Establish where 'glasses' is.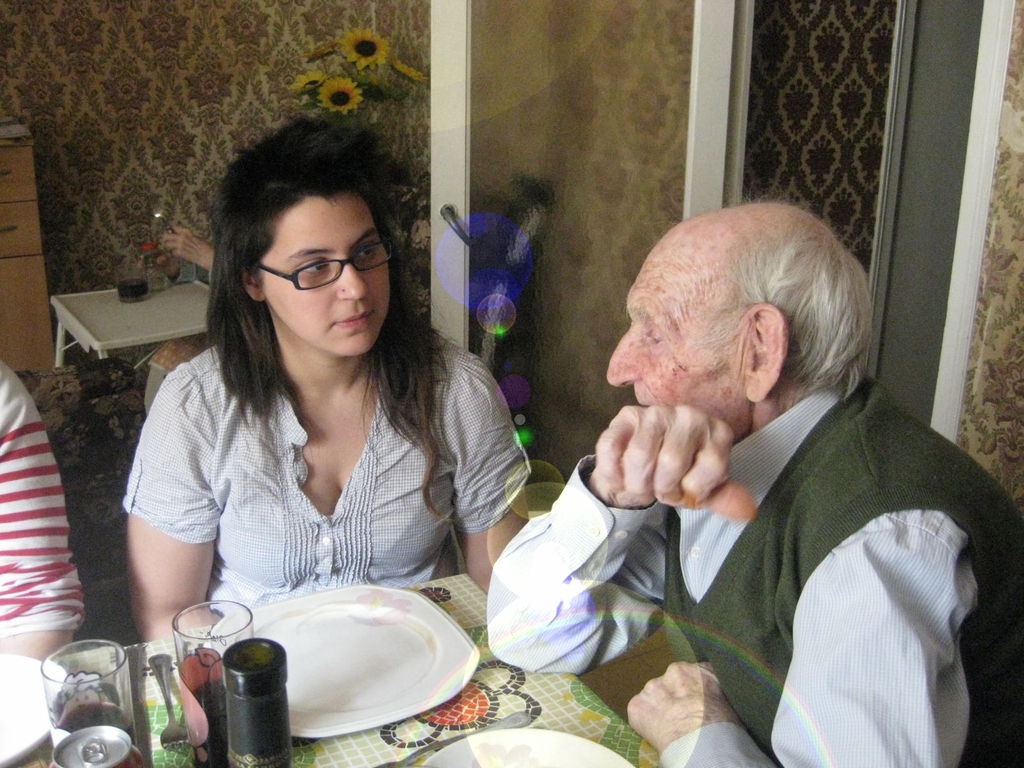
Established at pyautogui.locateOnScreen(252, 237, 394, 288).
